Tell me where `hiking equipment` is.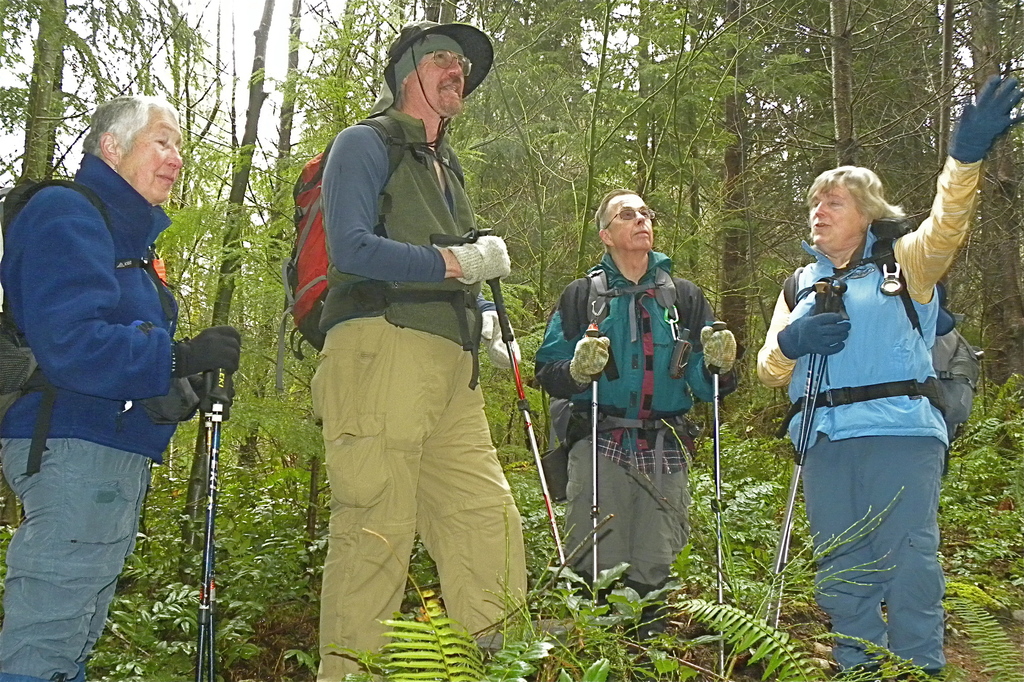
`hiking equipment` is at 780,239,987,453.
